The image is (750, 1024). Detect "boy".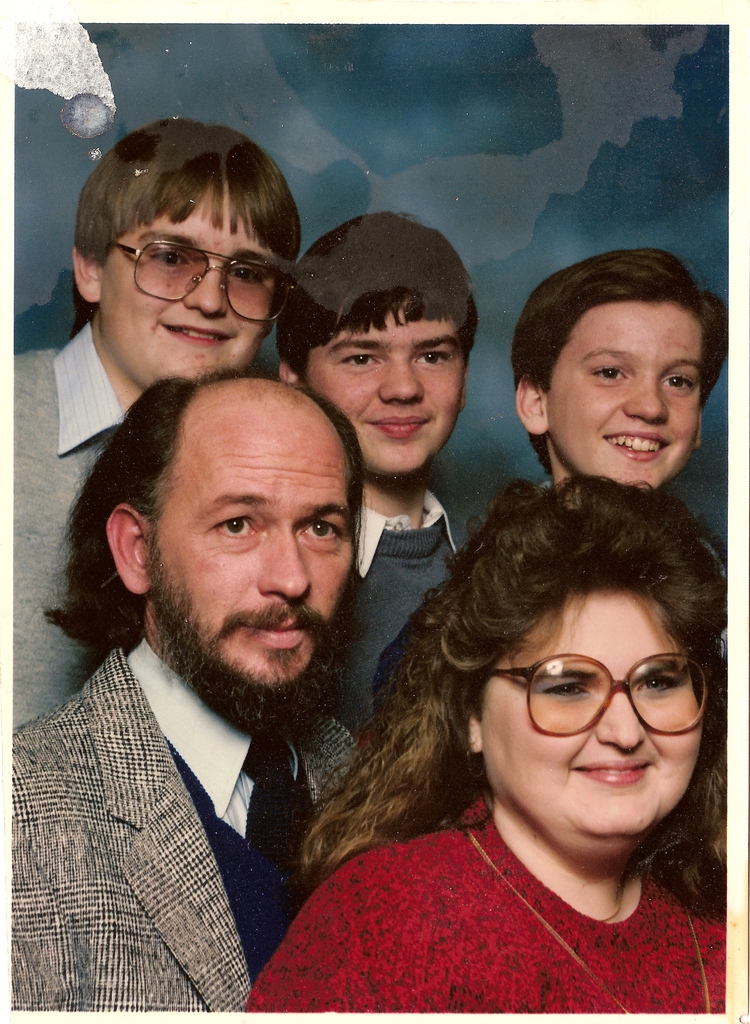
Detection: (0,116,301,732).
